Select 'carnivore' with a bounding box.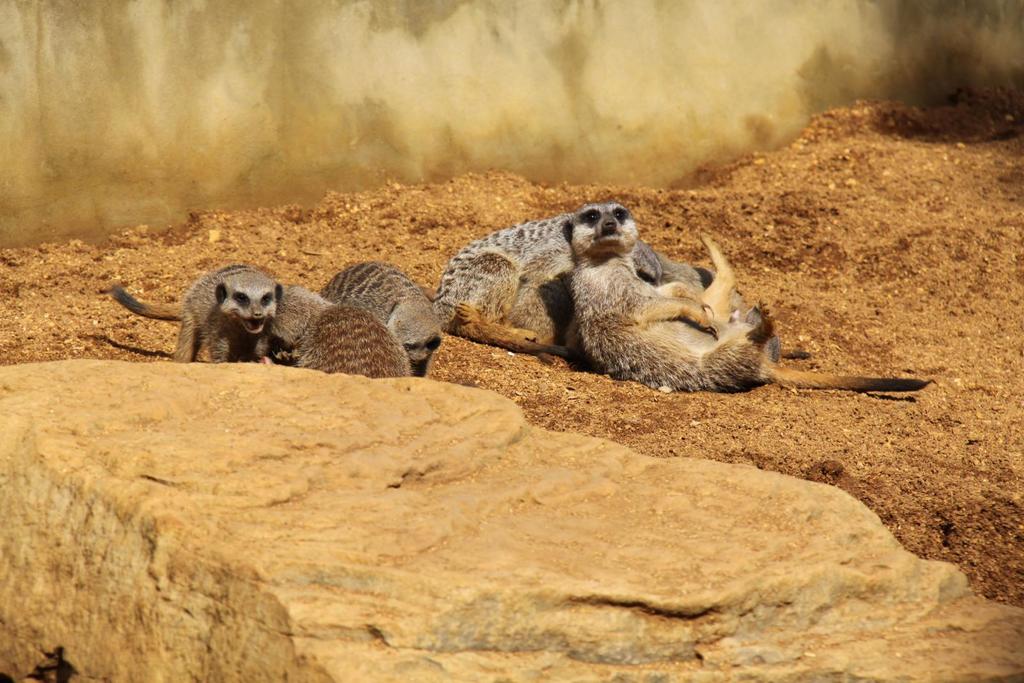
rect(431, 215, 668, 357).
